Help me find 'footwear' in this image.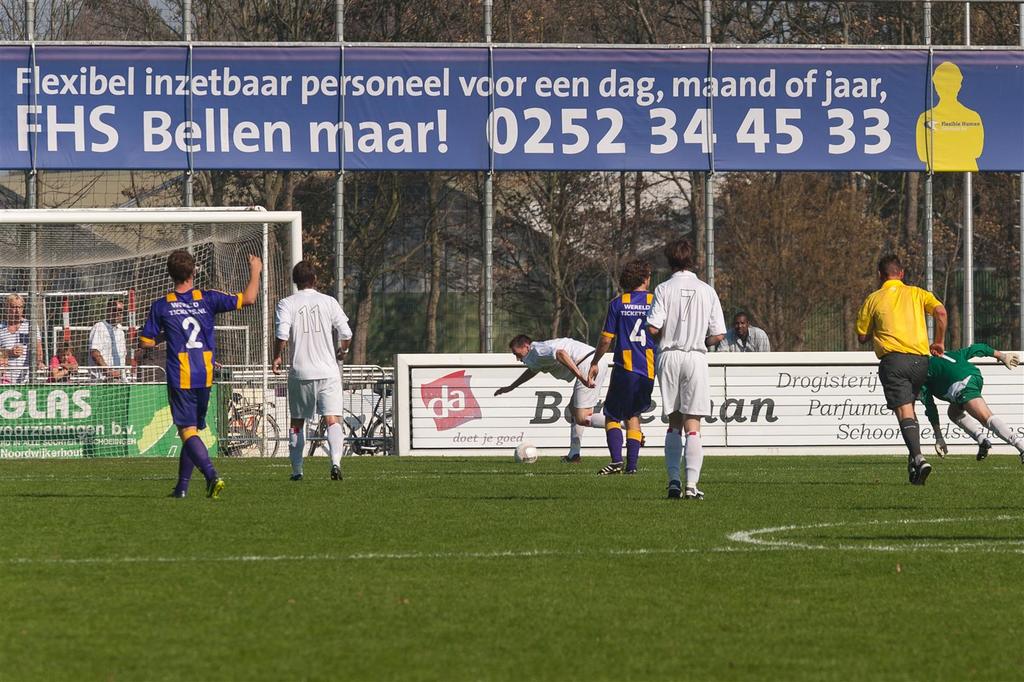
Found it: <region>976, 439, 991, 461</region>.
